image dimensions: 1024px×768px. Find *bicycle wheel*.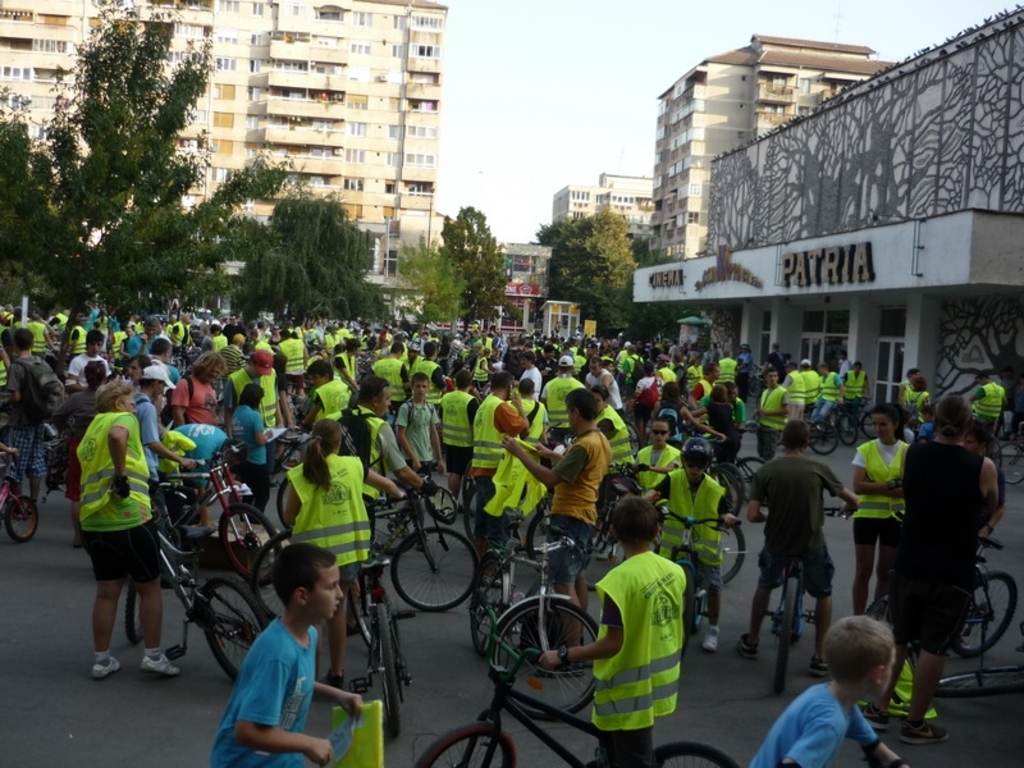
x1=470, y1=553, x2=512, y2=657.
